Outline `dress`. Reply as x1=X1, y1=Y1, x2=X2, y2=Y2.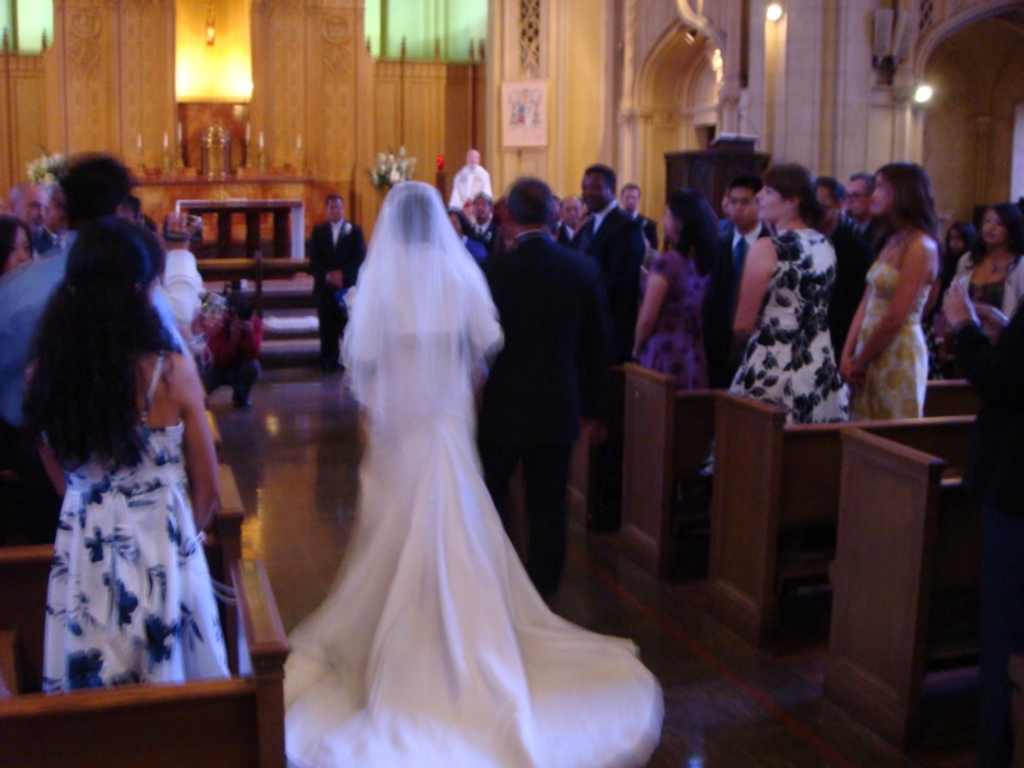
x1=635, y1=241, x2=722, y2=388.
